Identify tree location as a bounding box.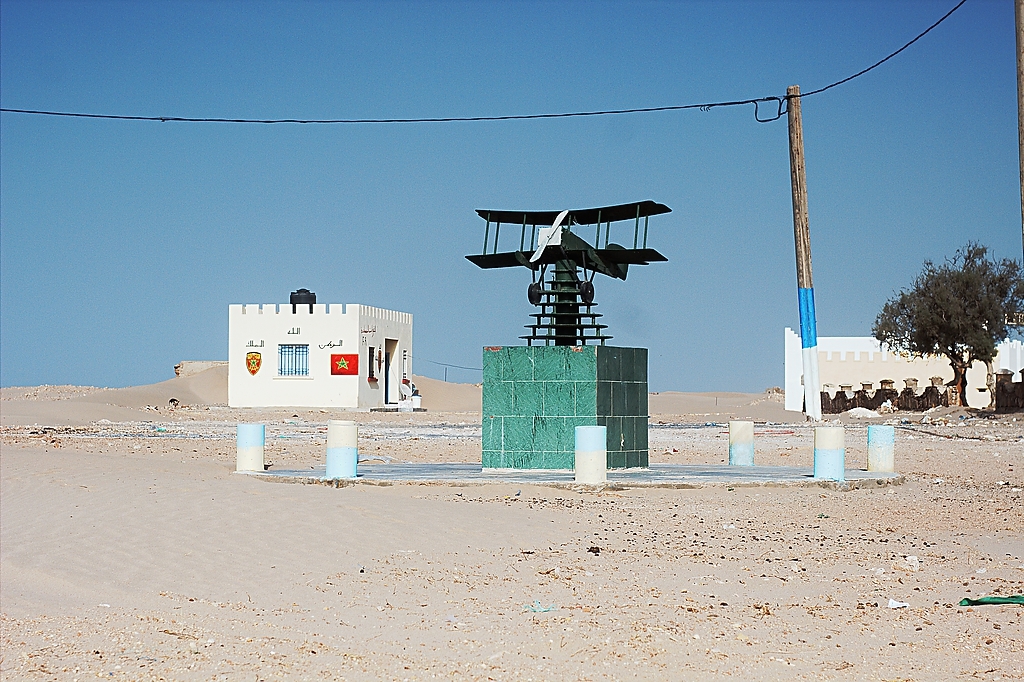
detection(862, 236, 1008, 400).
